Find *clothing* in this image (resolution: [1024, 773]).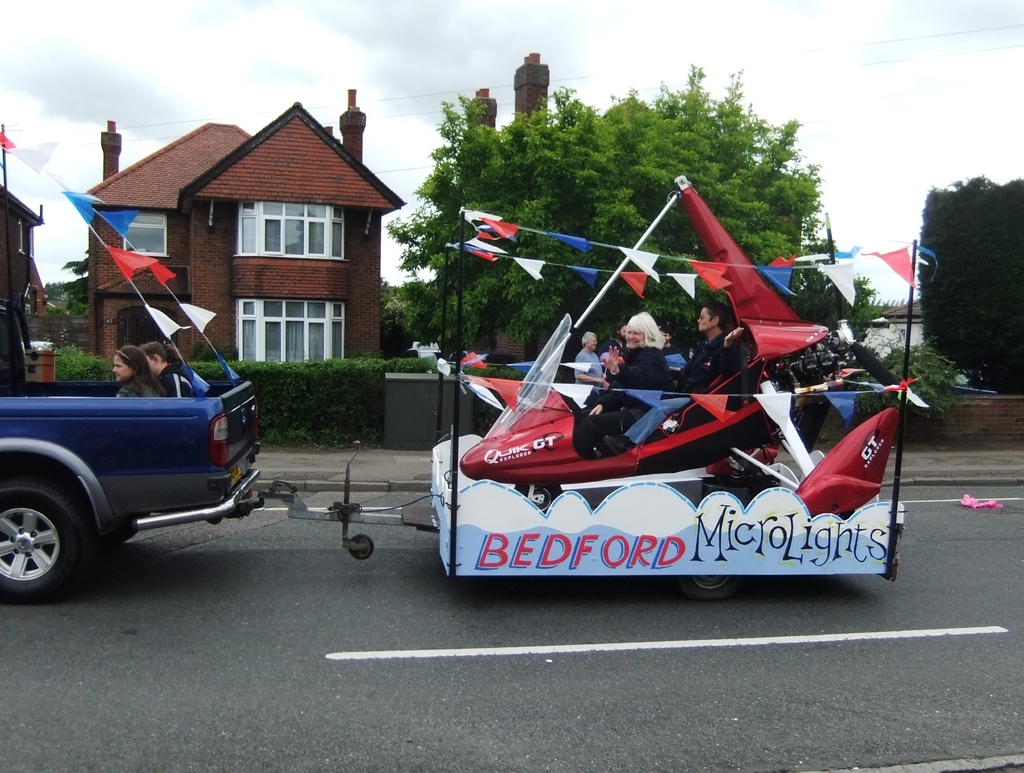
pyautogui.locateOnScreen(572, 337, 678, 448).
